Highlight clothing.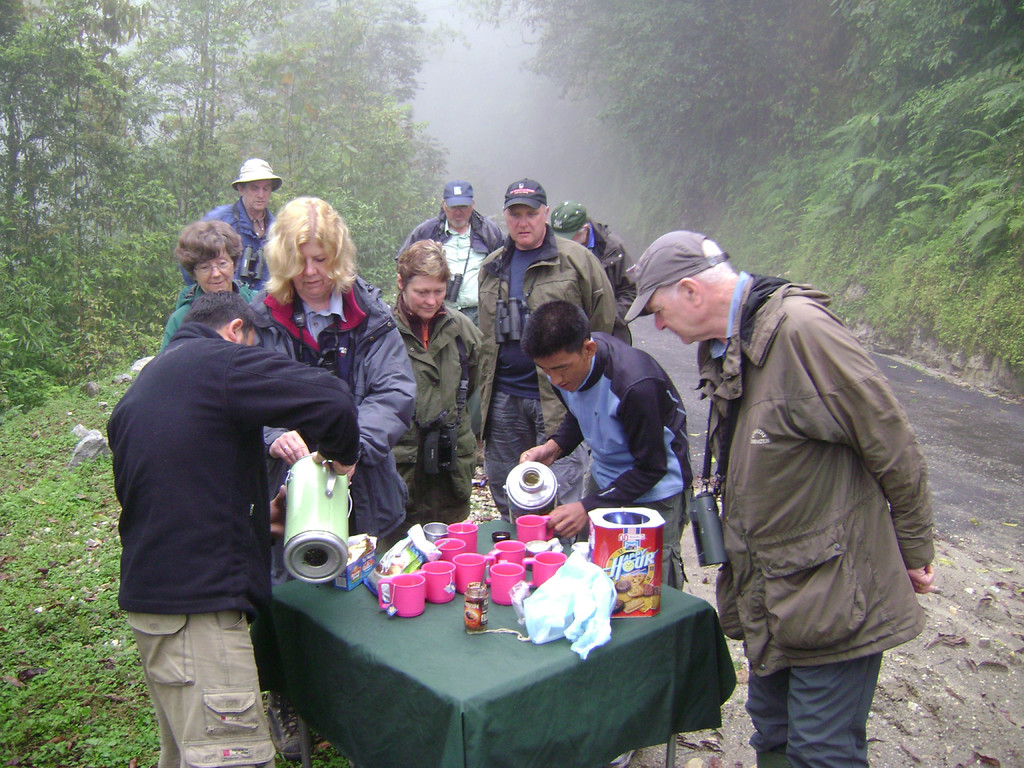
Highlighted region: {"left": 159, "top": 282, "right": 255, "bottom": 352}.
